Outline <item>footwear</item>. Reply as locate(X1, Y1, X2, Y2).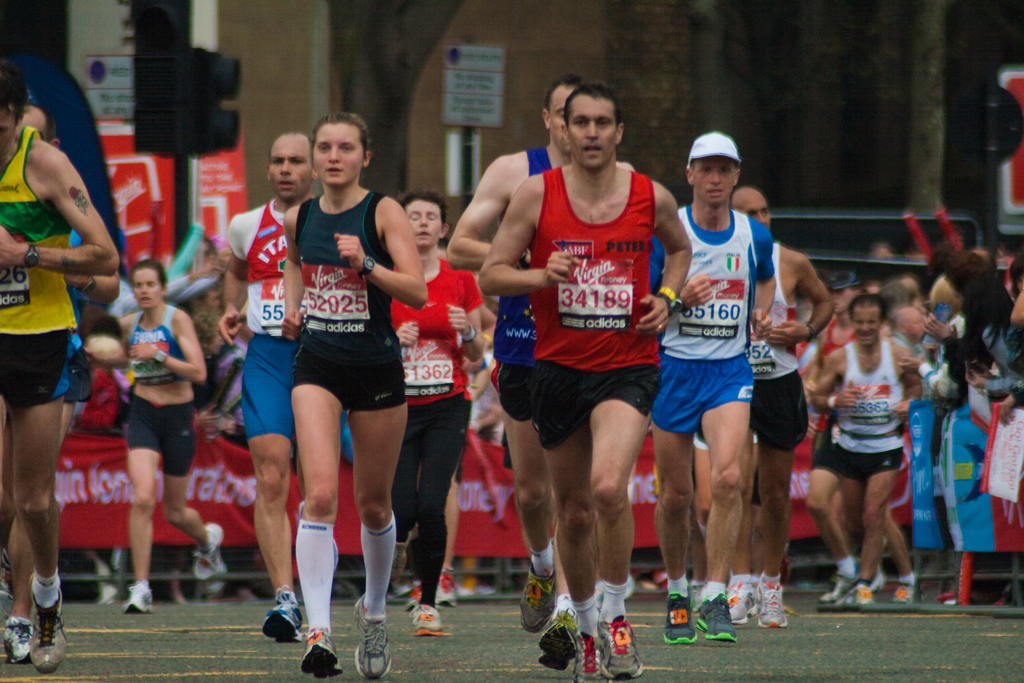
locate(191, 524, 223, 583).
